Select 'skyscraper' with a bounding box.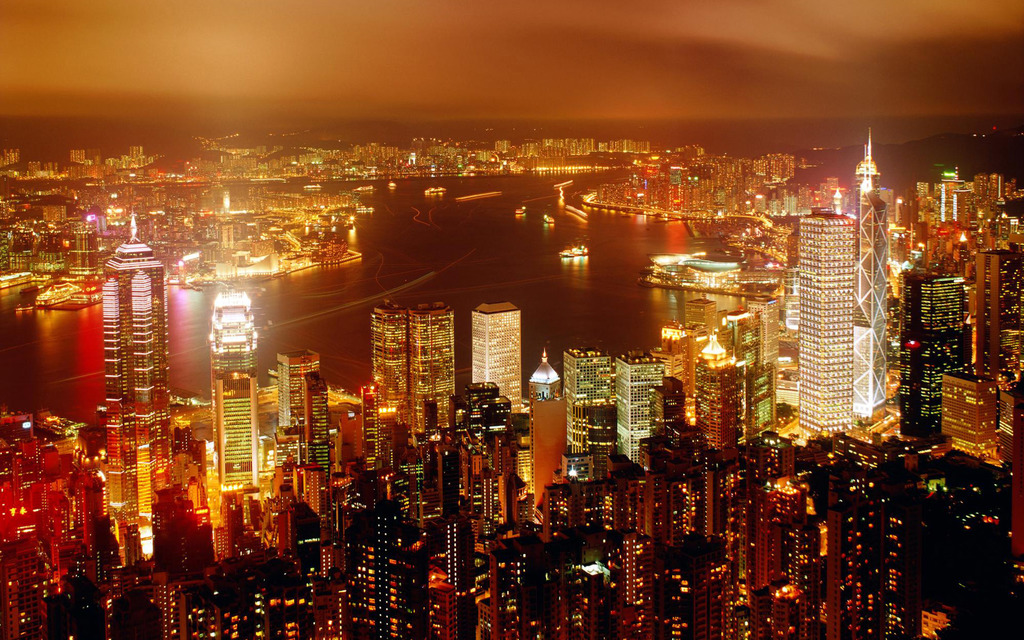
[left=616, top=355, right=681, bottom=468].
